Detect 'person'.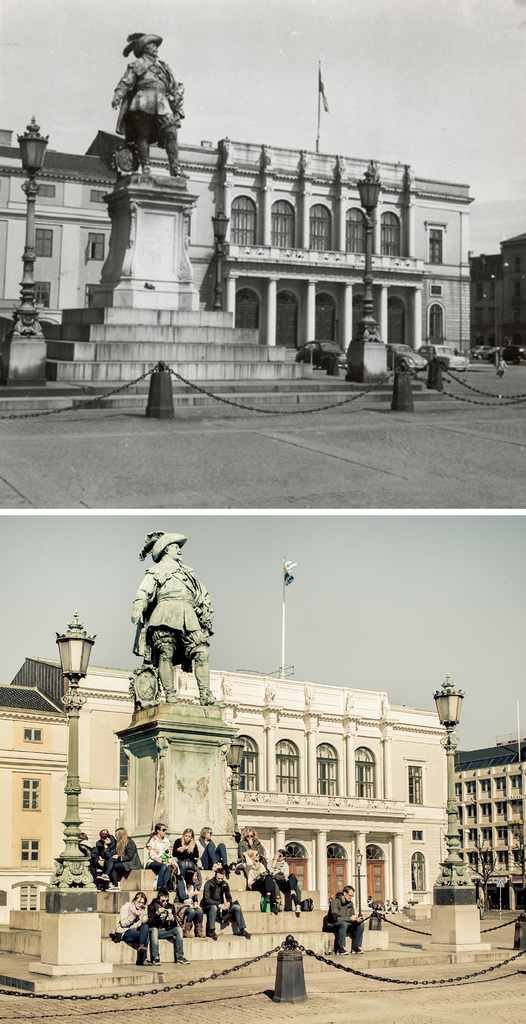
Detected at box=[94, 827, 119, 892].
